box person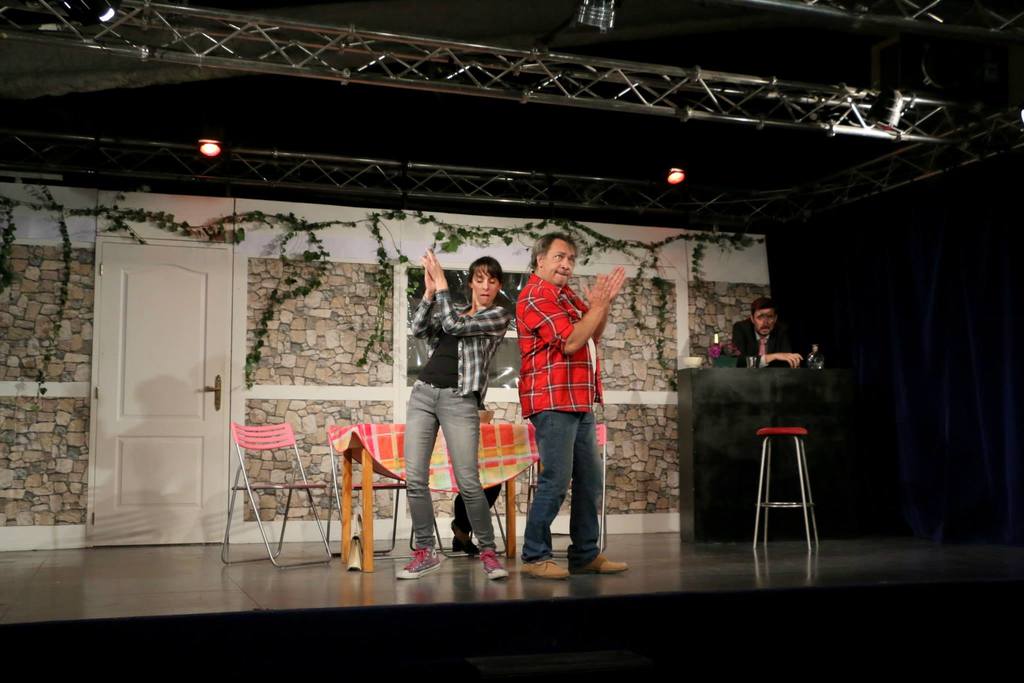
left=512, top=231, right=613, bottom=572
